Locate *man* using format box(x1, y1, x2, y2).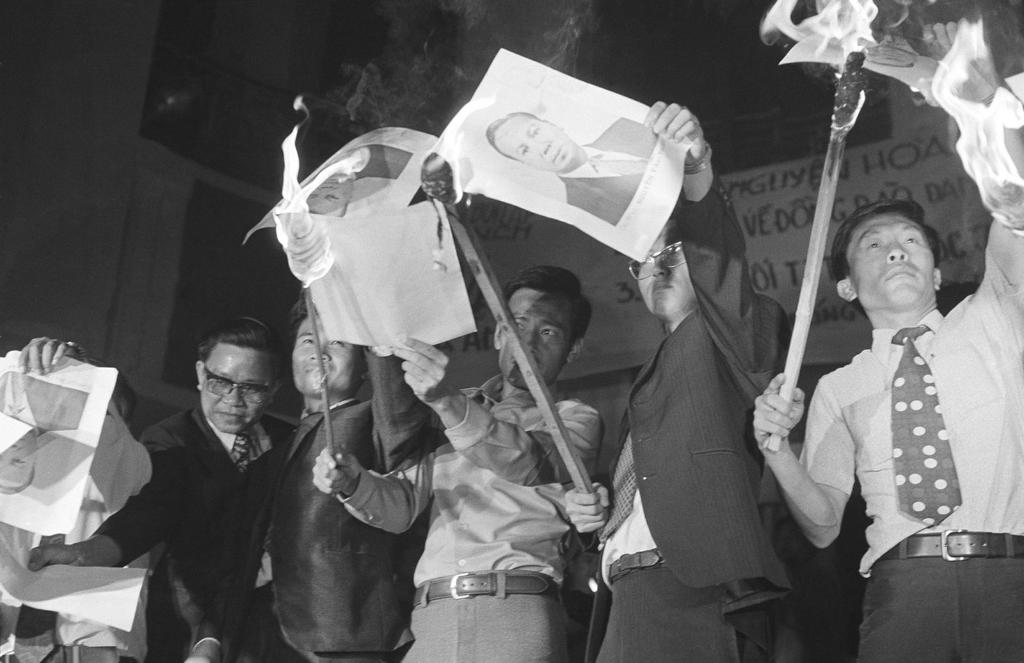
box(24, 315, 297, 662).
